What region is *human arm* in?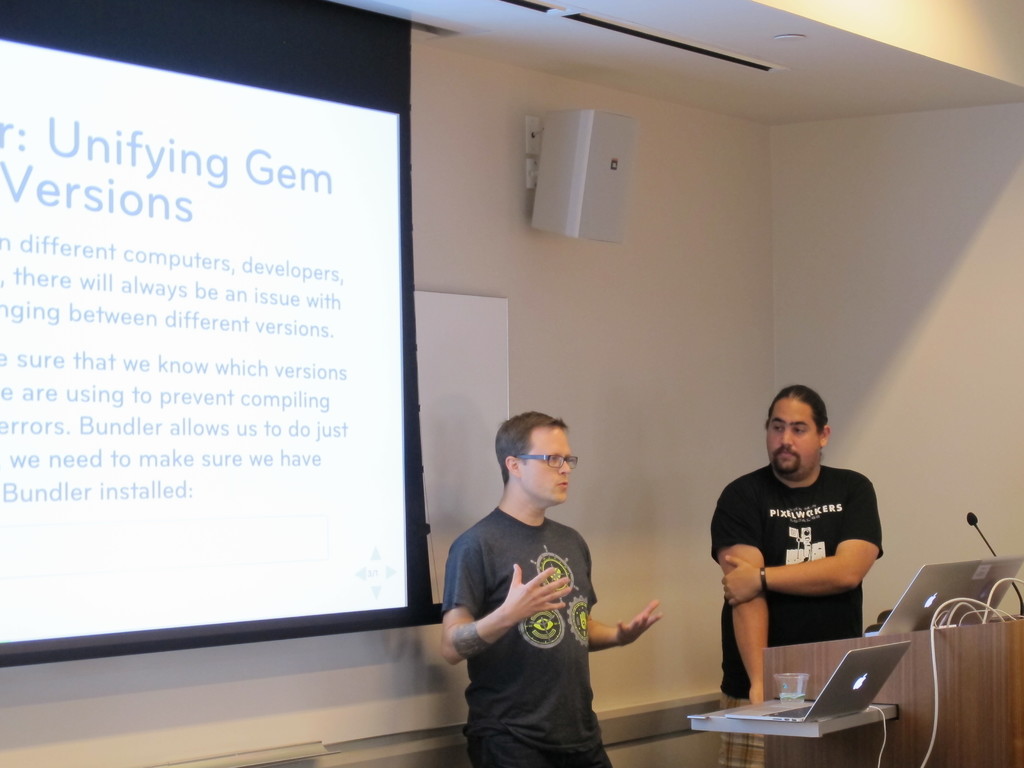
{"left": 434, "top": 531, "right": 577, "bottom": 678}.
